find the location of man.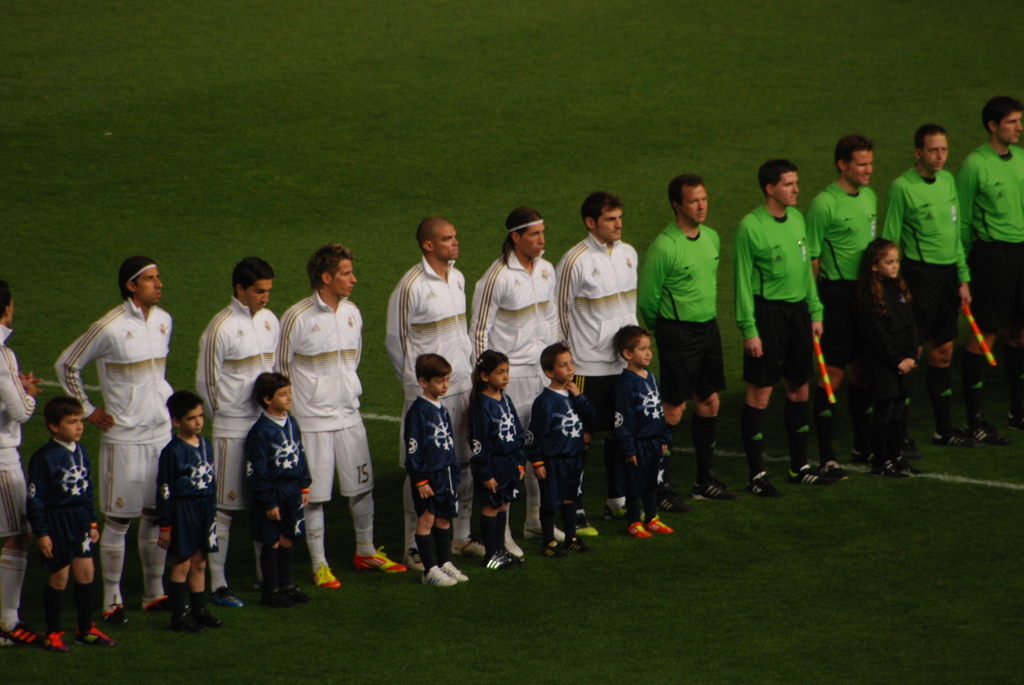
Location: <region>546, 197, 662, 539</region>.
